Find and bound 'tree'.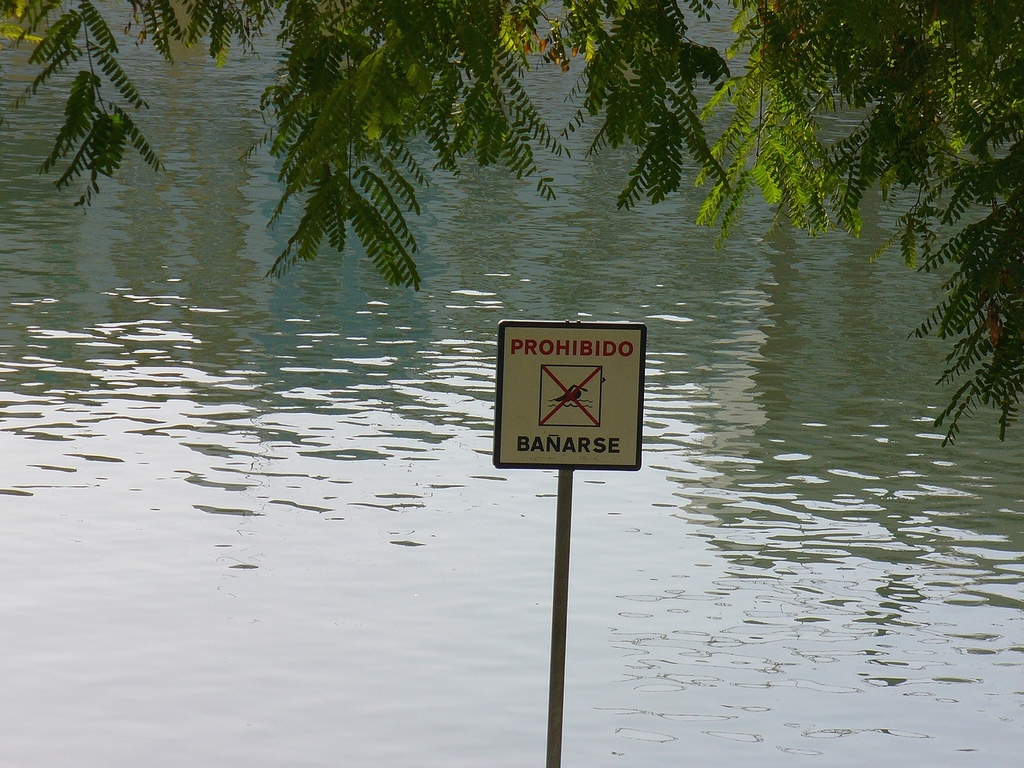
Bound: <region>0, 0, 1023, 447</region>.
